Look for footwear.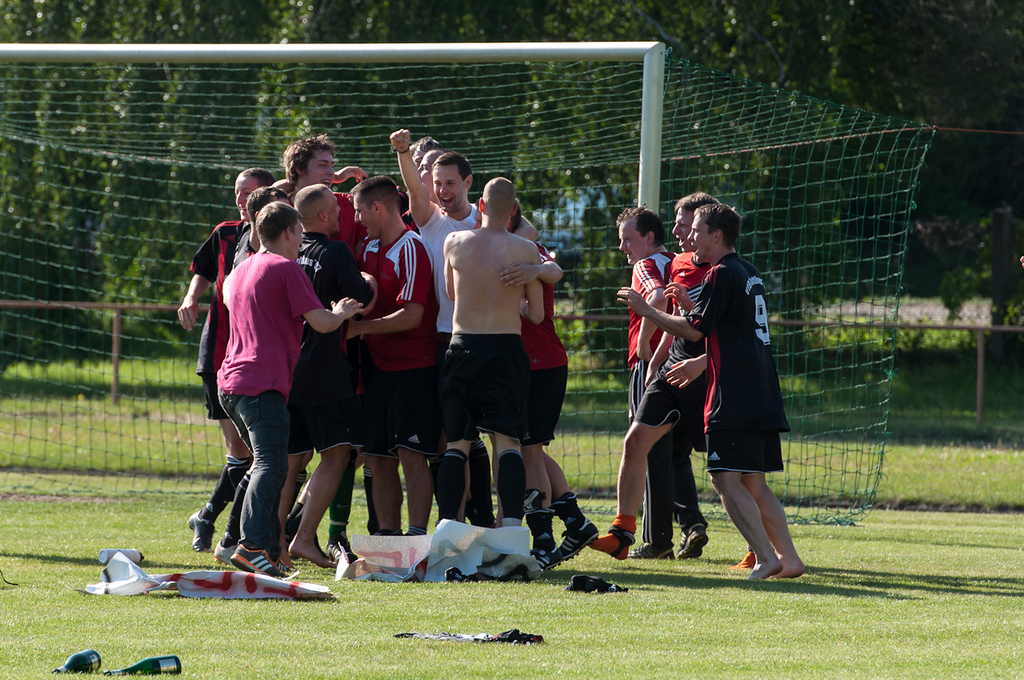
Found: (629,542,677,564).
